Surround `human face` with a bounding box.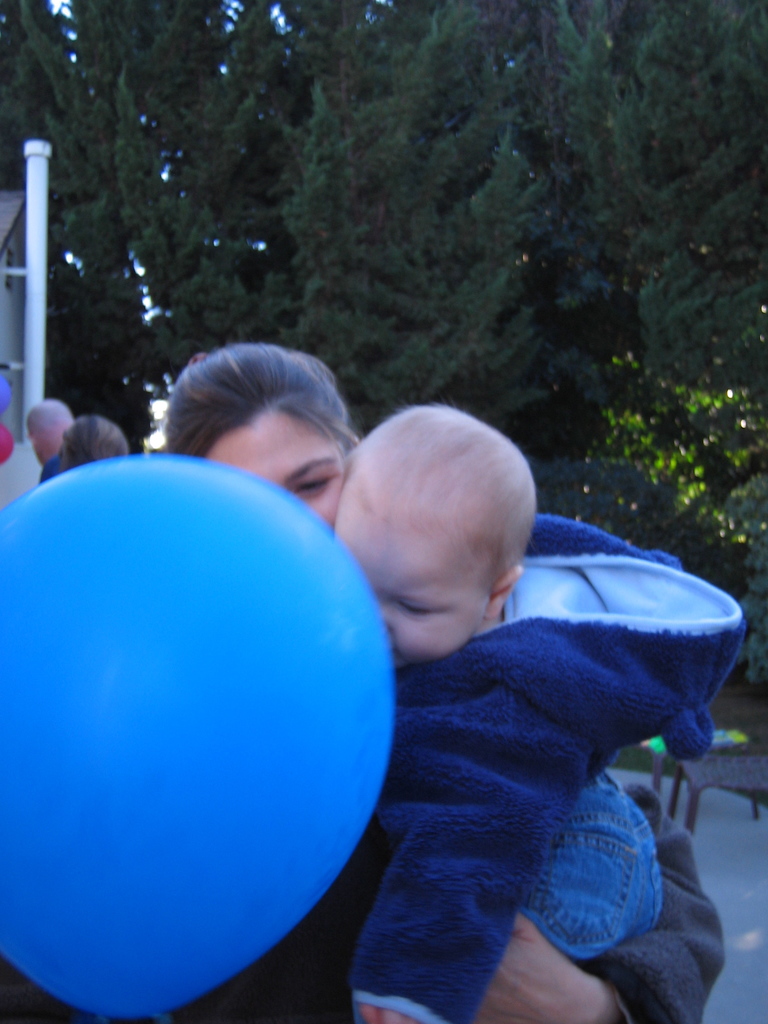
[326,517,482,666].
